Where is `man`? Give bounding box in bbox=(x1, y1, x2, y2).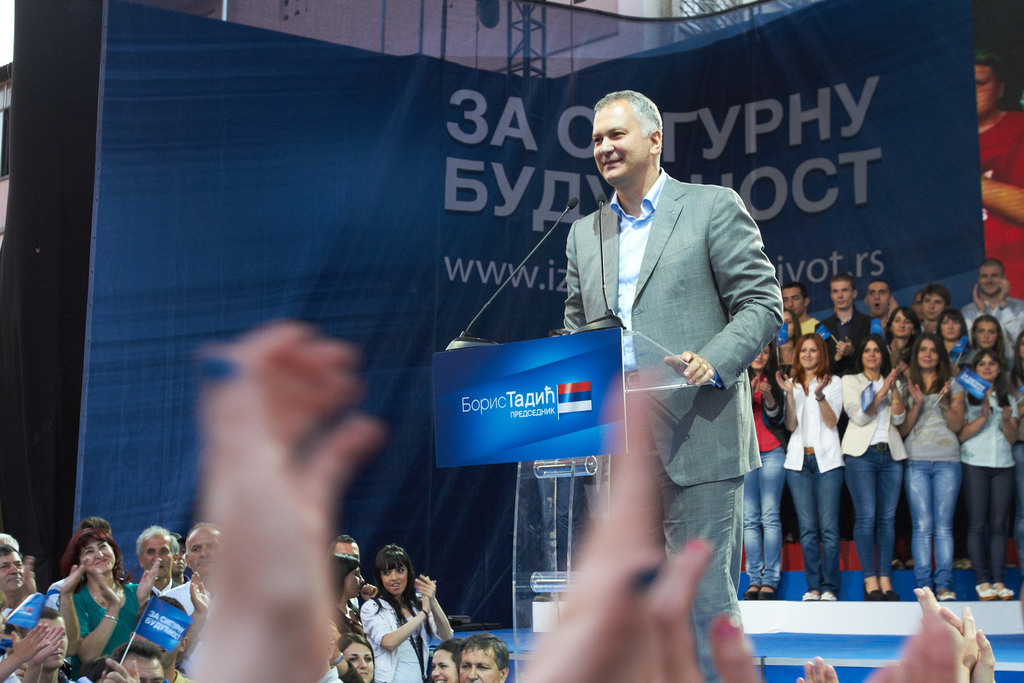
bbox=(975, 55, 1023, 301).
